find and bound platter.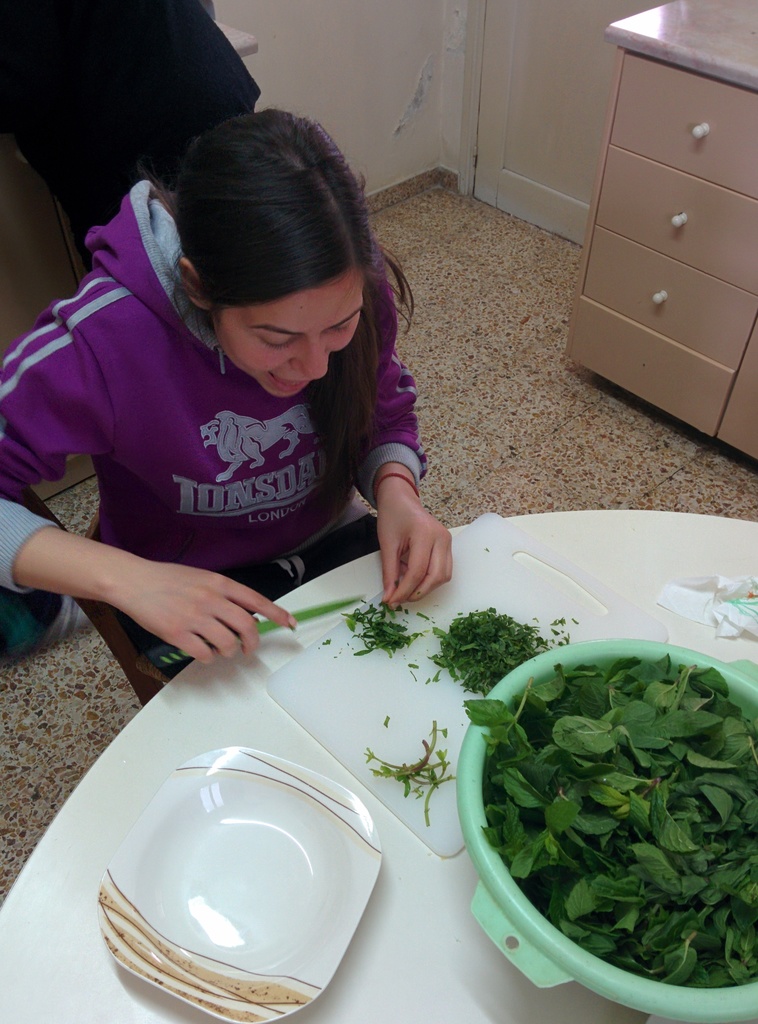
Bound: <bbox>95, 746, 376, 1022</bbox>.
